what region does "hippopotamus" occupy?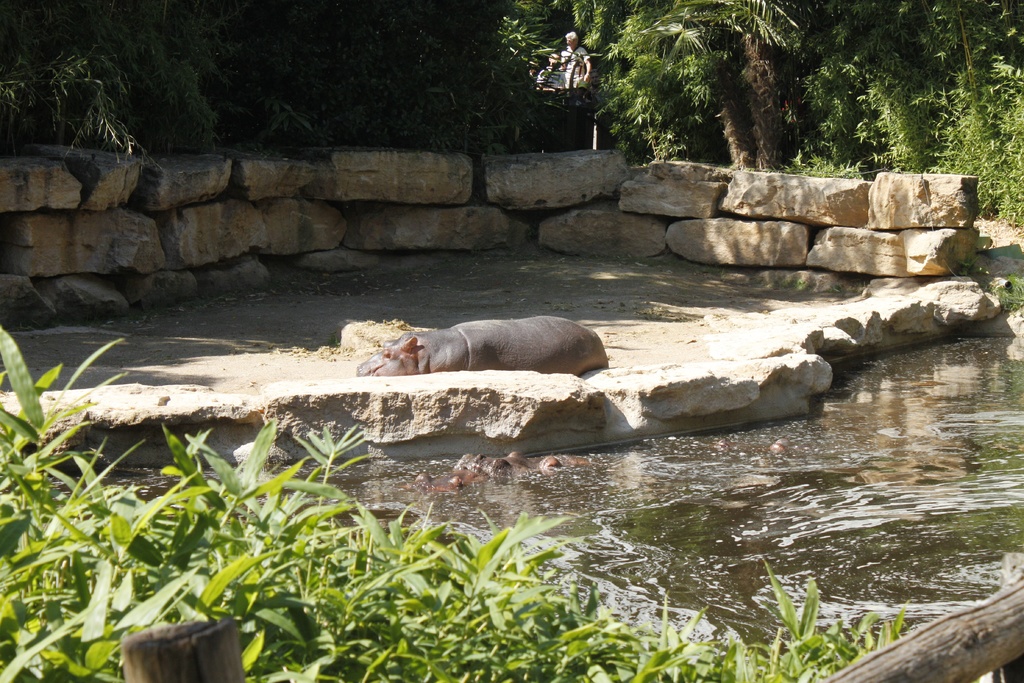
l=353, t=315, r=613, b=378.
